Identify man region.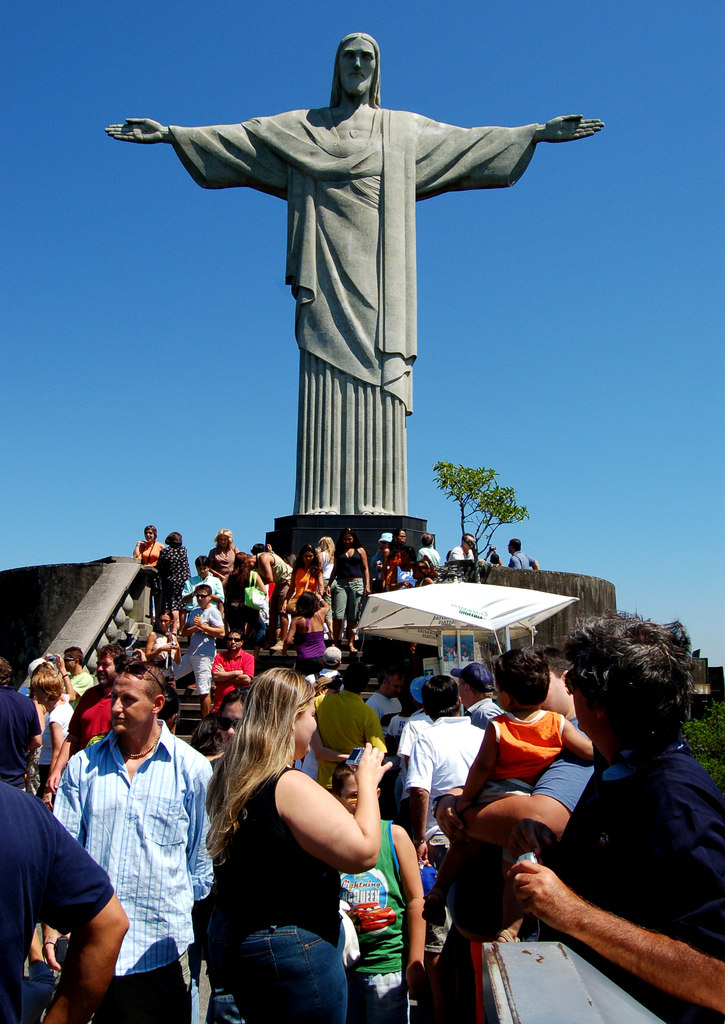
Region: <bbox>47, 646, 93, 719</bbox>.
